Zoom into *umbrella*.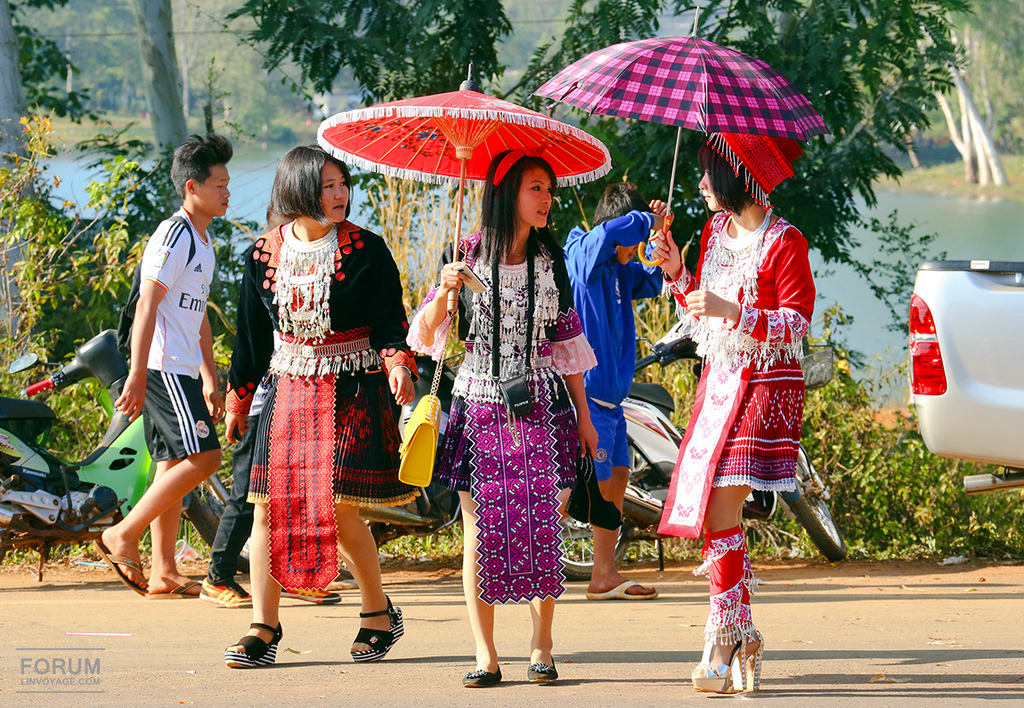
Zoom target: 536, 8, 828, 276.
